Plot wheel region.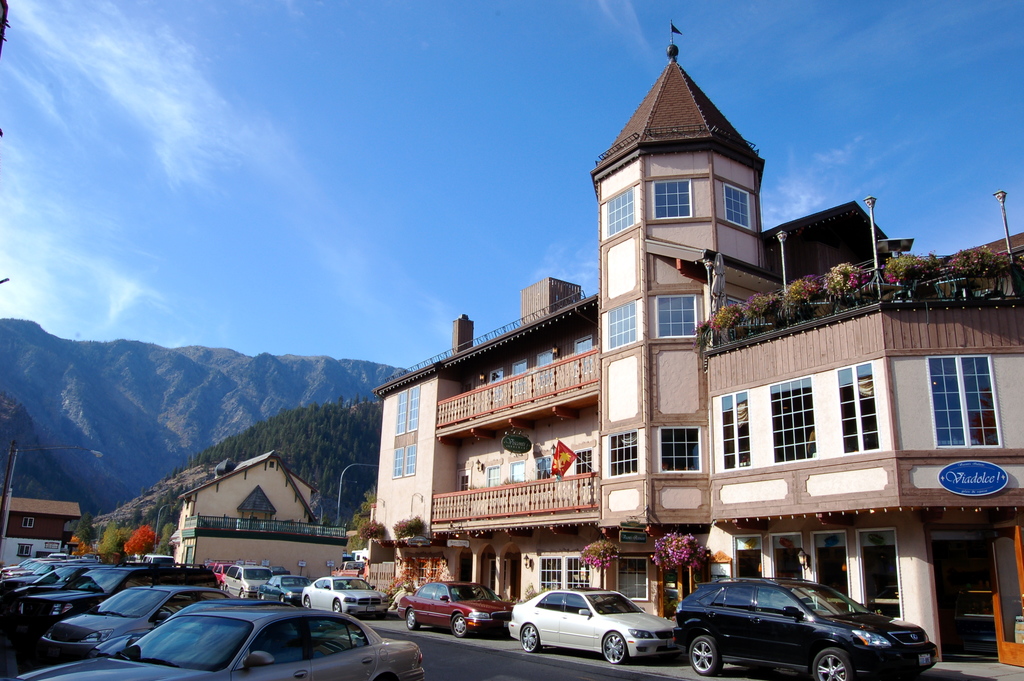
Plotted at (689,635,722,678).
